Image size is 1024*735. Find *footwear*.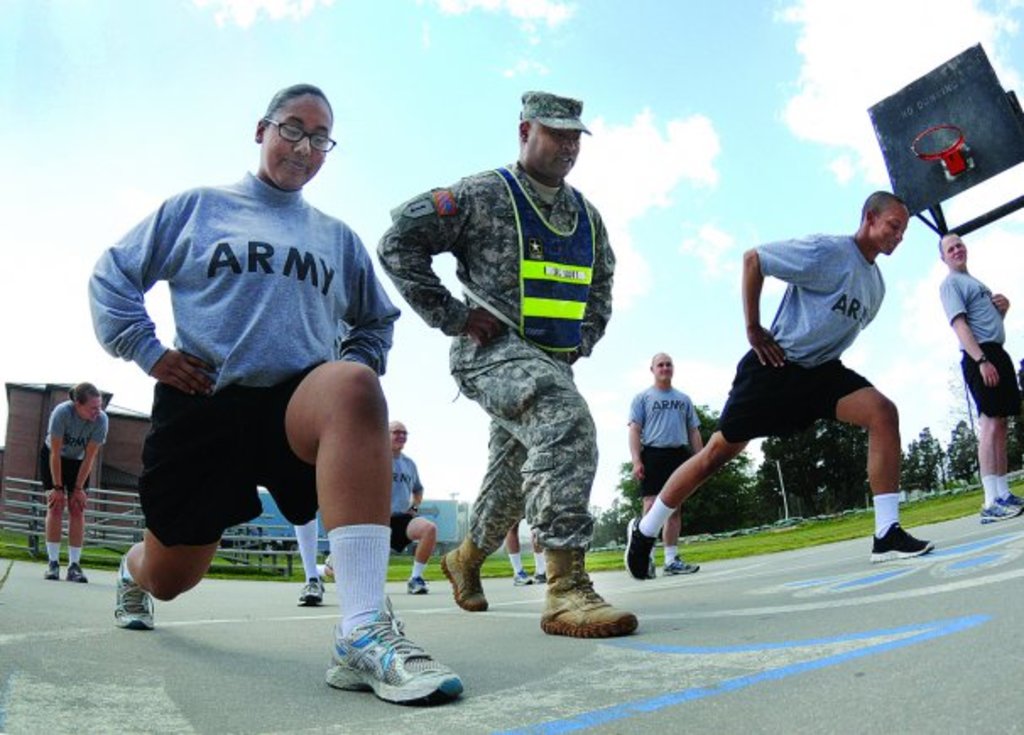
627, 515, 657, 578.
